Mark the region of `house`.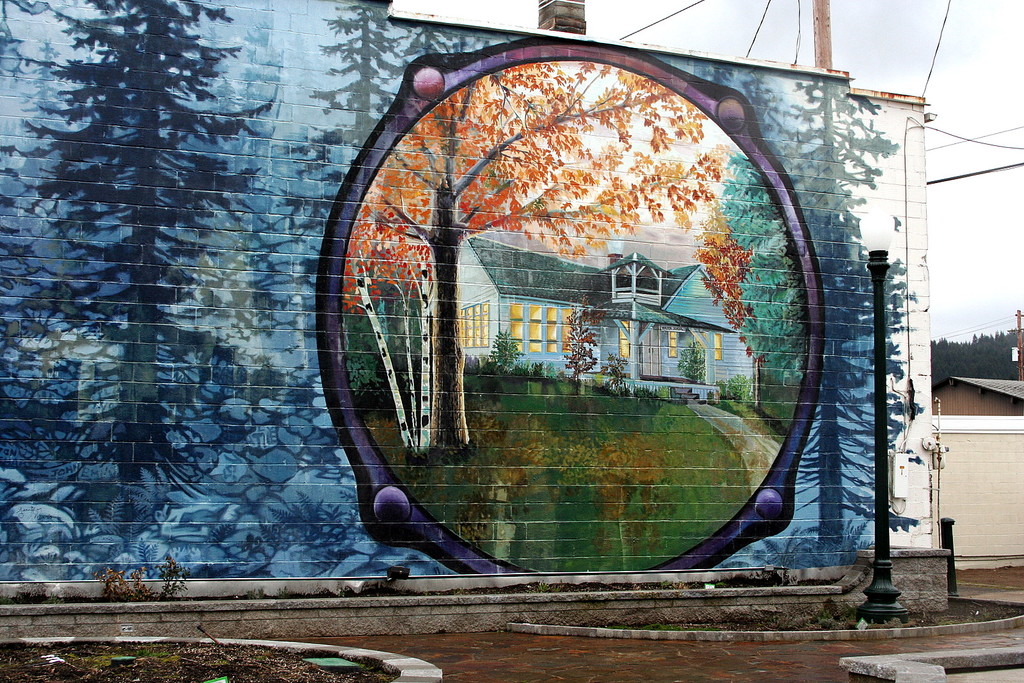
Region: (left=1, top=1, right=948, bottom=641).
